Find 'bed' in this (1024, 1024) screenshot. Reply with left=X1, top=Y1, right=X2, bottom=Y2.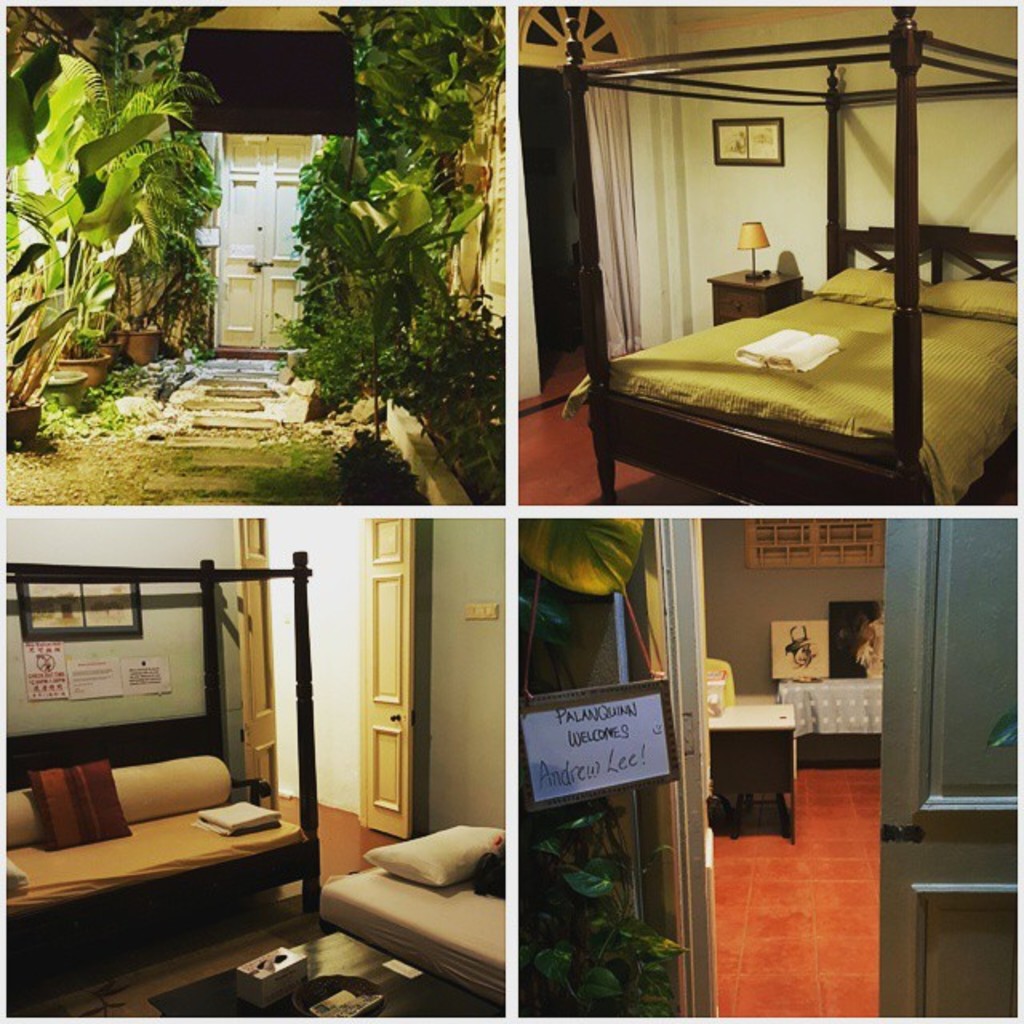
left=771, top=672, right=885, bottom=752.
